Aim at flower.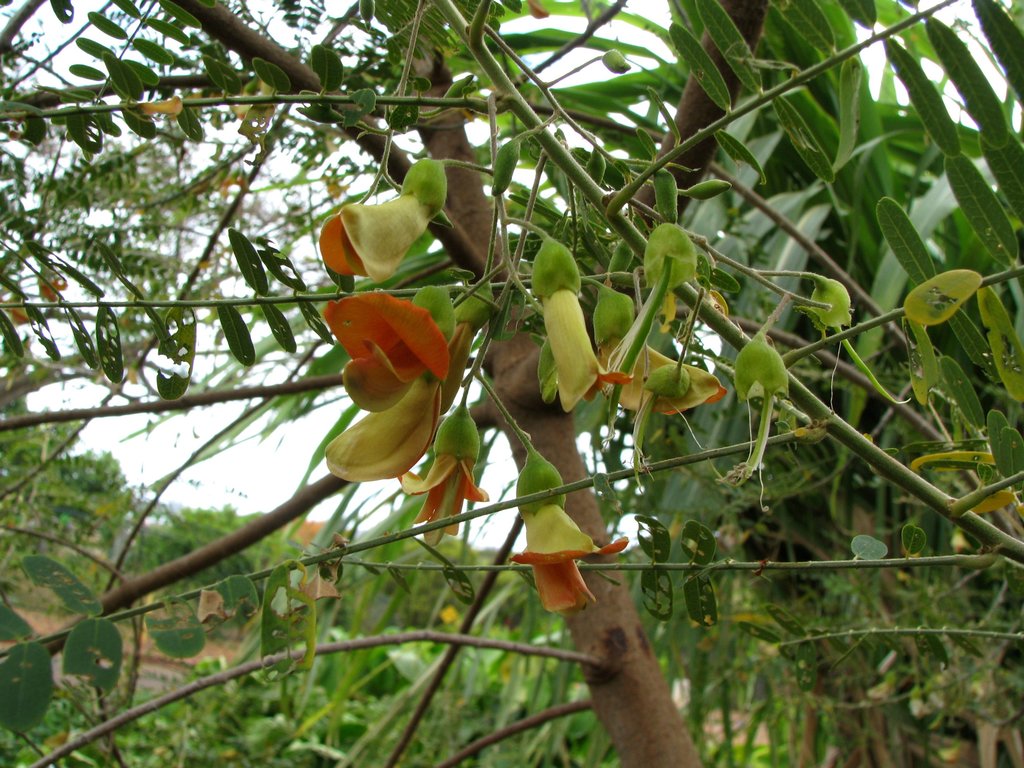
Aimed at [319,330,451,483].
